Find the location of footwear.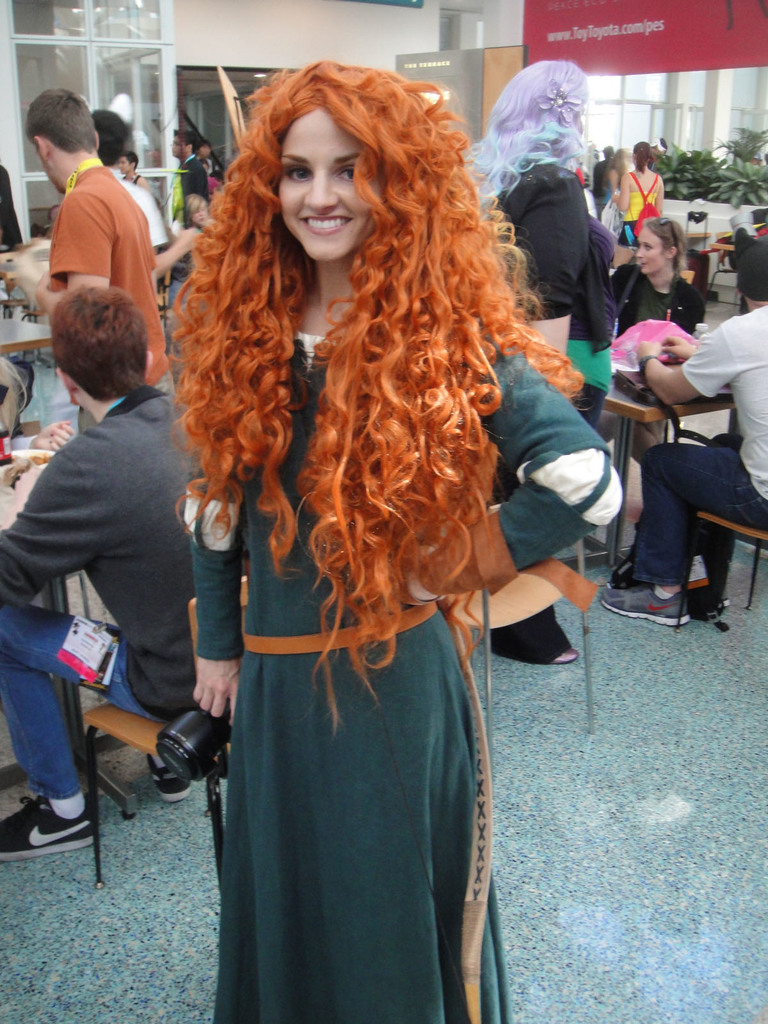
Location: bbox(8, 780, 89, 871).
